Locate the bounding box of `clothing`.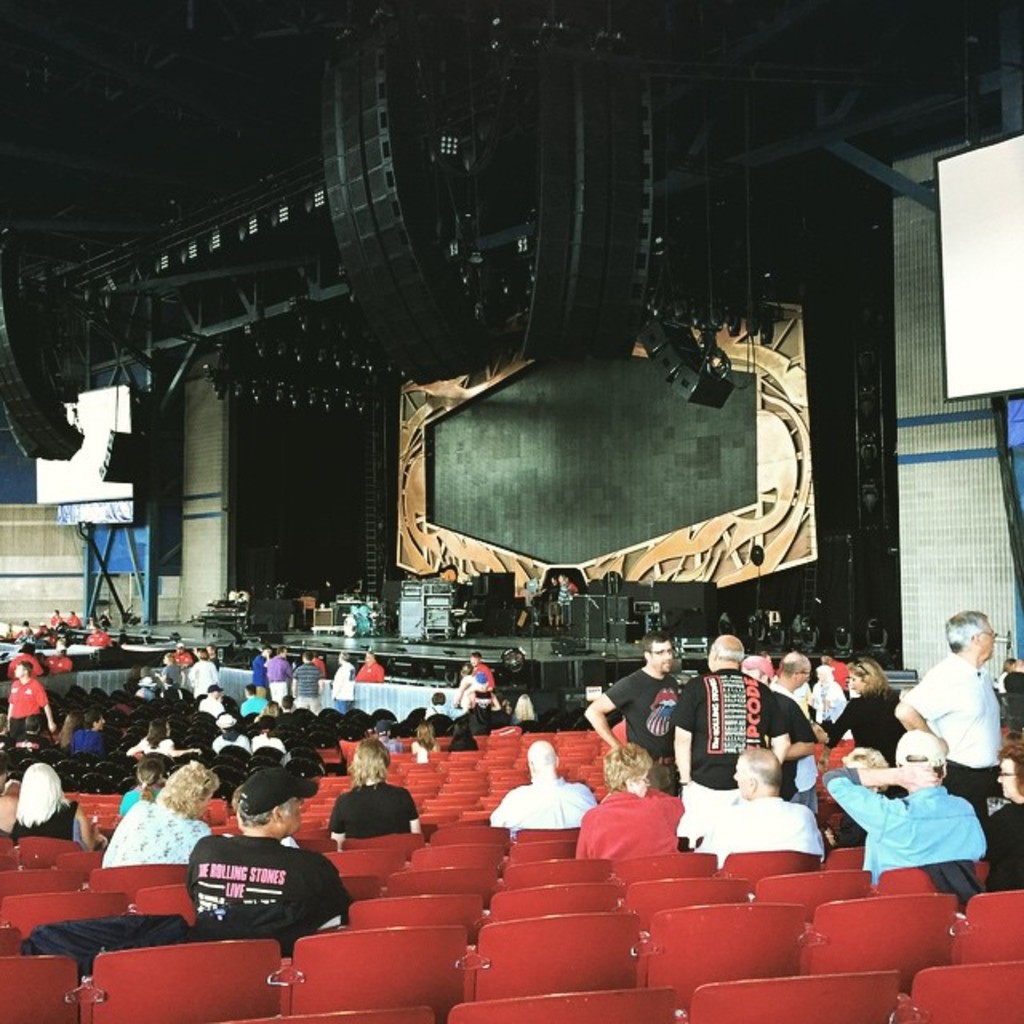
Bounding box: detection(253, 654, 269, 694).
